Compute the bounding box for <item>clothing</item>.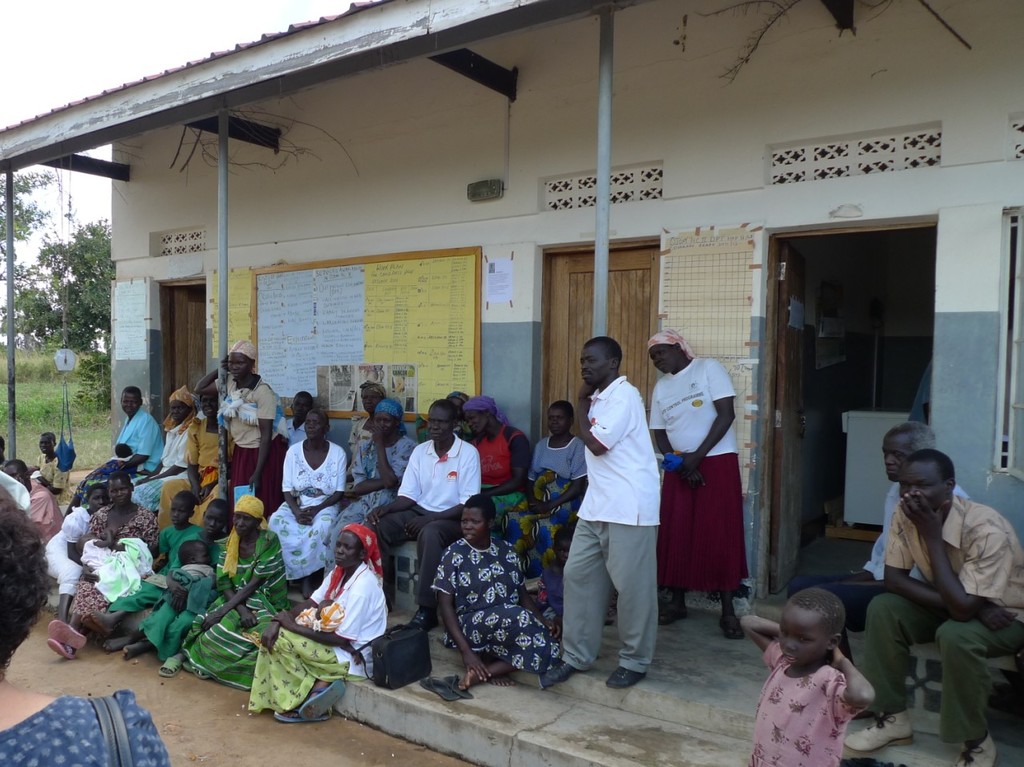
crop(31, 449, 73, 501).
